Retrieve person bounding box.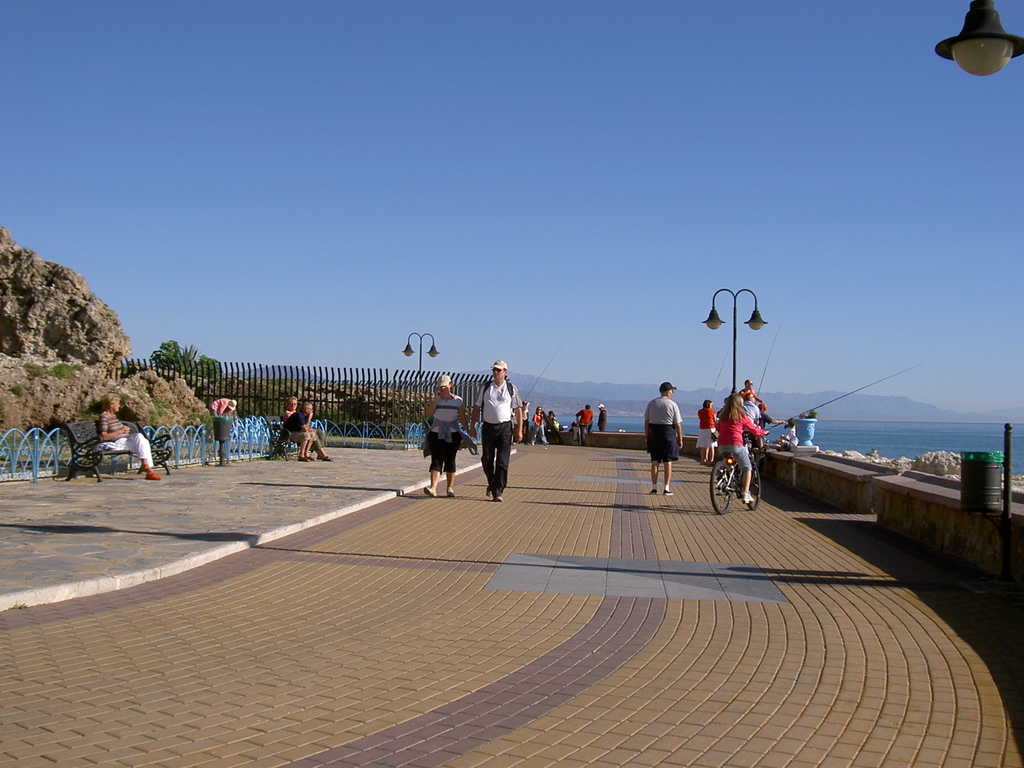
Bounding box: 469,356,520,506.
